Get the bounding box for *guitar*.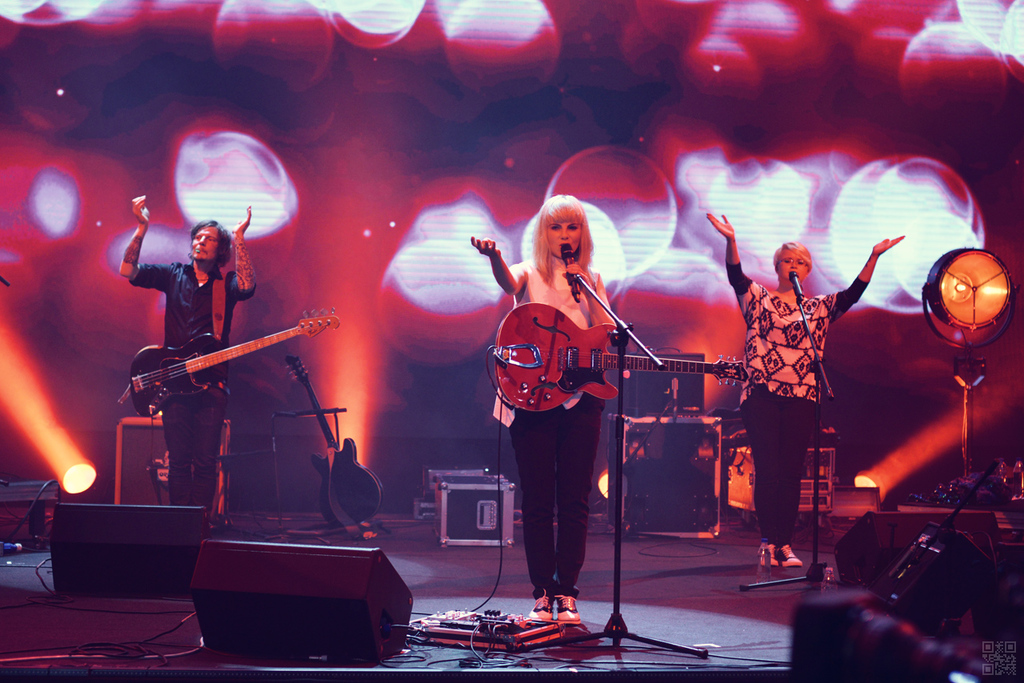
[286,356,390,525].
